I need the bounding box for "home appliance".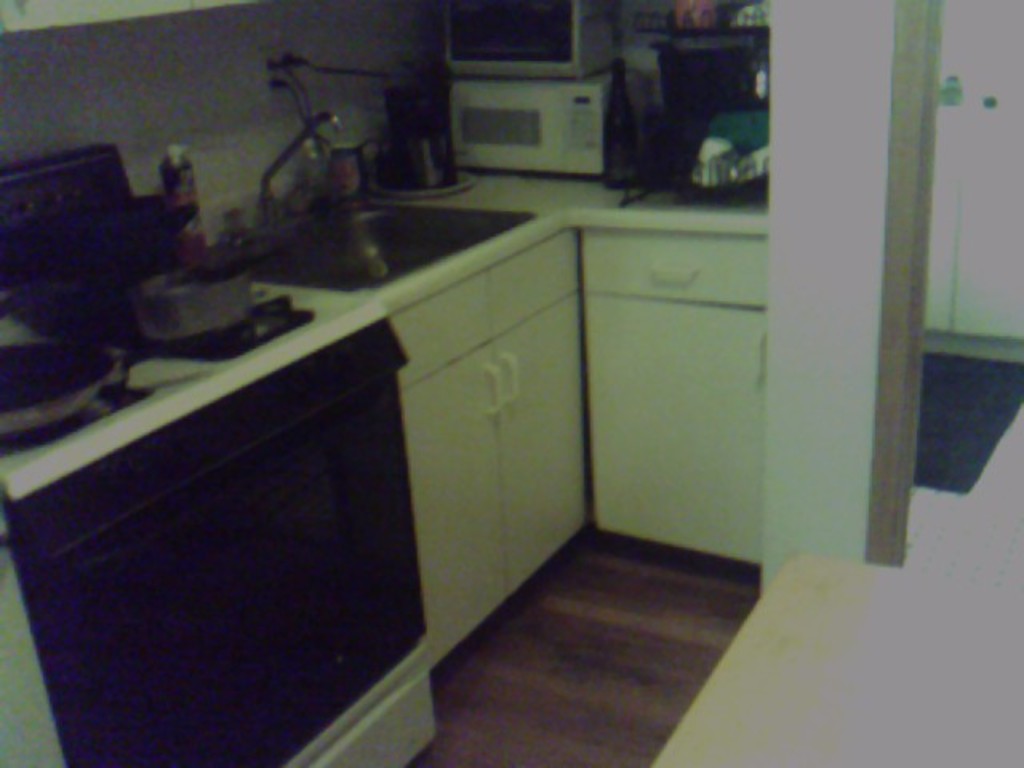
Here it is: [451, 72, 638, 182].
